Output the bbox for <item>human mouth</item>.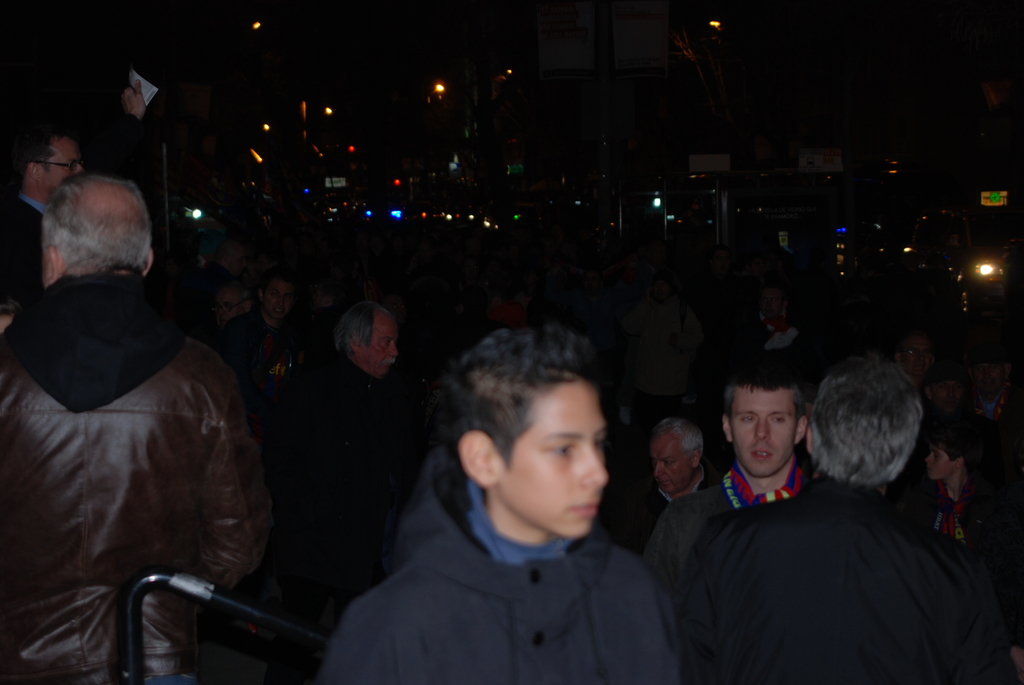
l=571, t=496, r=593, b=522.
